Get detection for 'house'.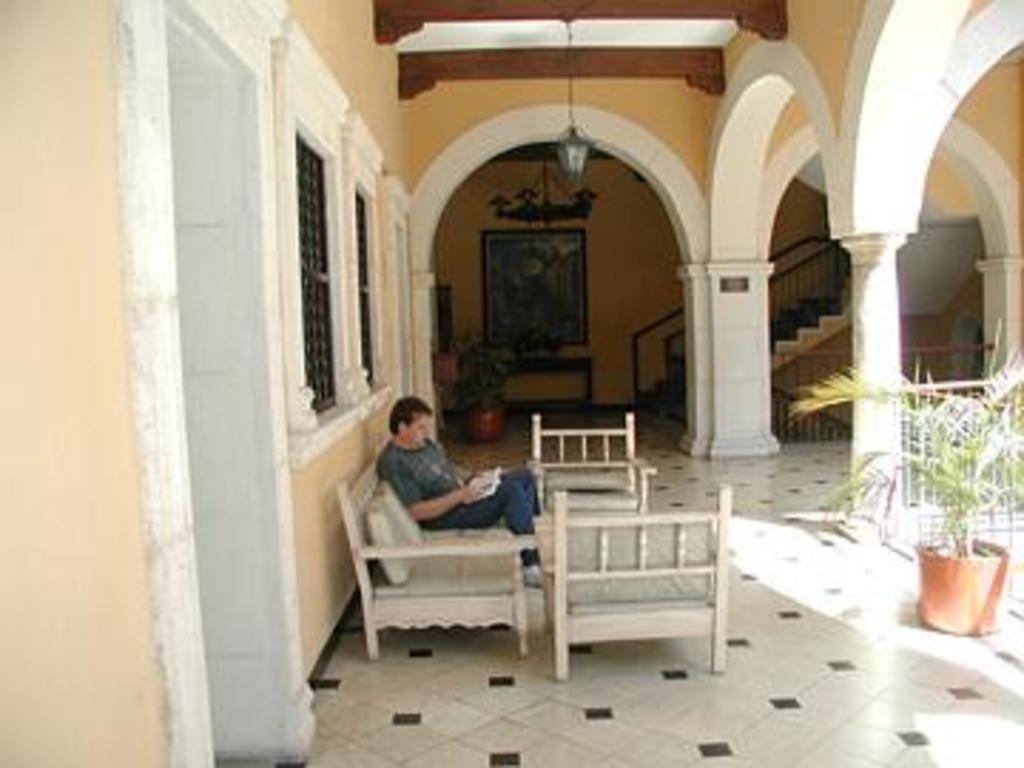
Detection: <region>0, 0, 1021, 757</region>.
